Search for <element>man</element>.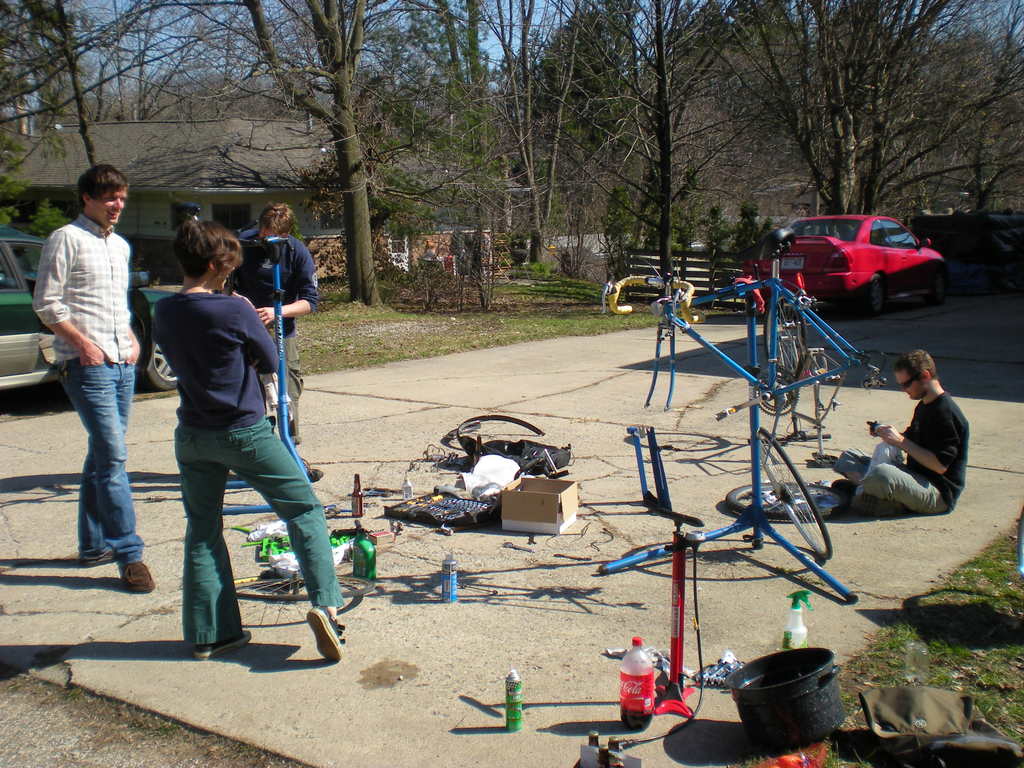
Found at left=225, top=201, right=319, bottom=484.
